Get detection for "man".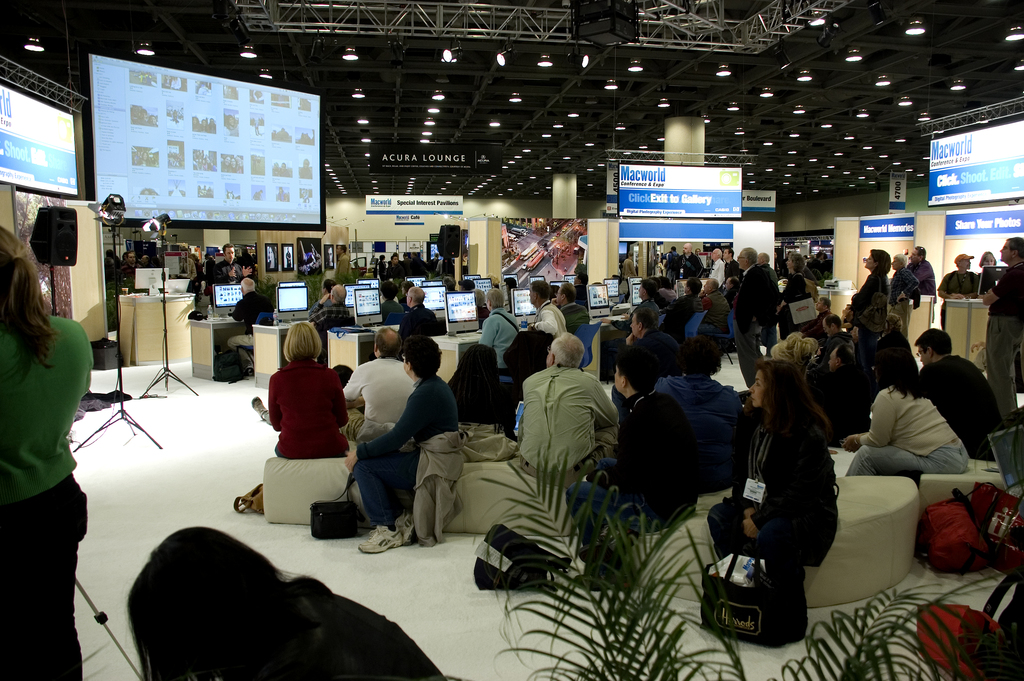
Detection: pyautogui.locateOnScreen(840, 300, 854, 335).
